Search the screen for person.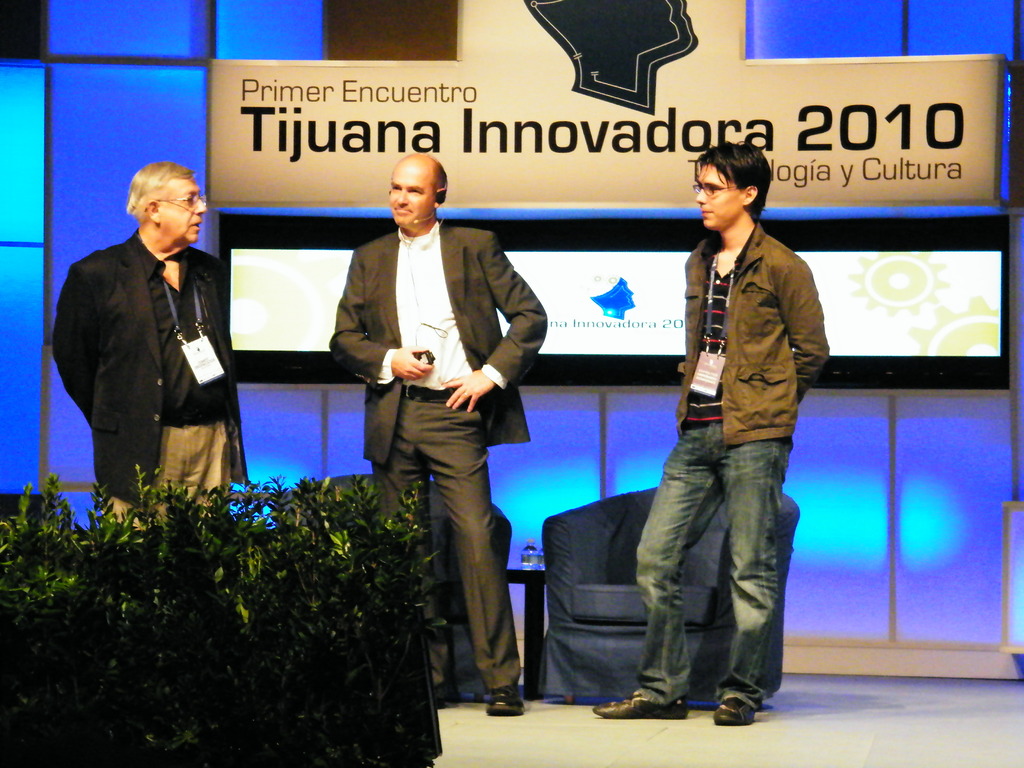
Found at bbox=(42, 163, 251, 538).
